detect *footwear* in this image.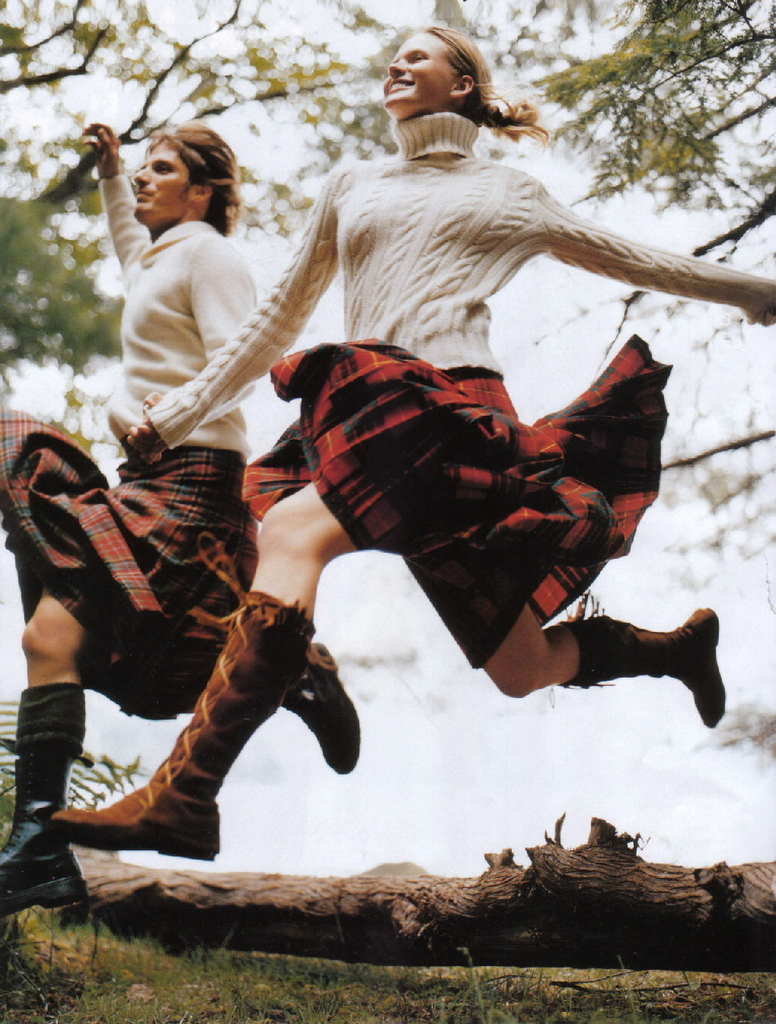
Detection: [283,640,363,778].
